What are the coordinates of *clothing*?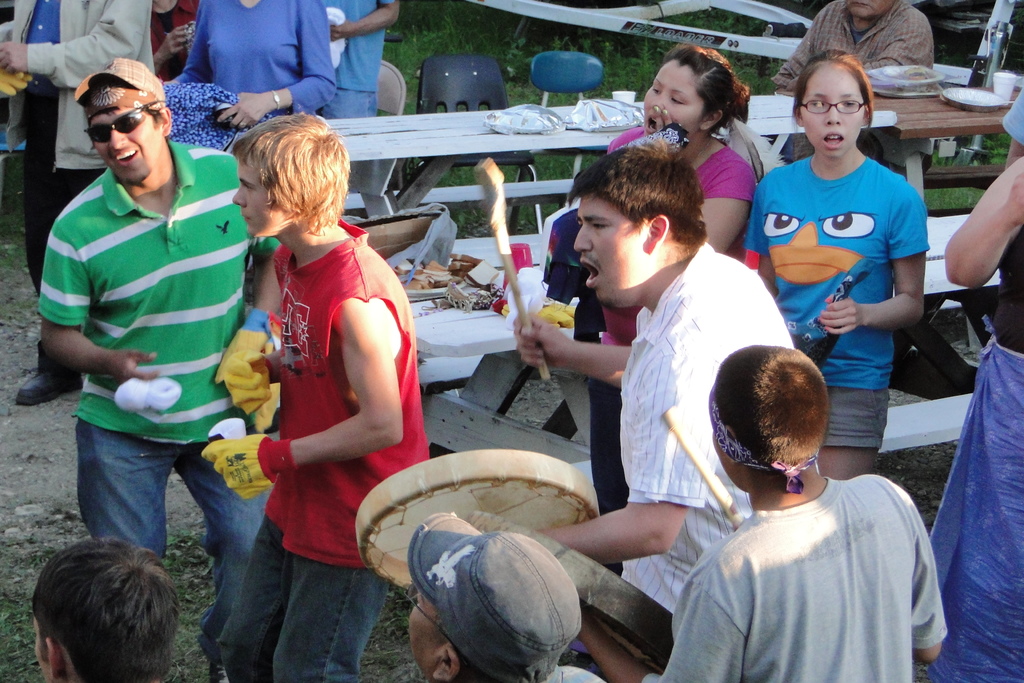
region(930, 226, 1023, 682).
